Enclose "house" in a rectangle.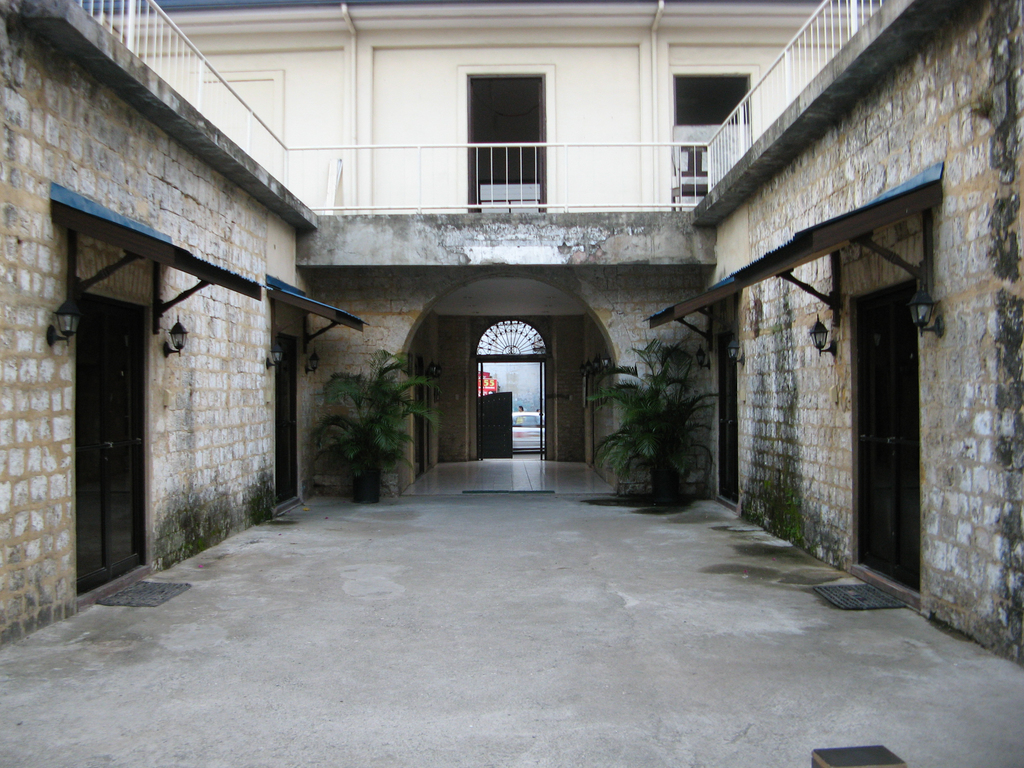
bbox(0, 0, 1023, 666).
